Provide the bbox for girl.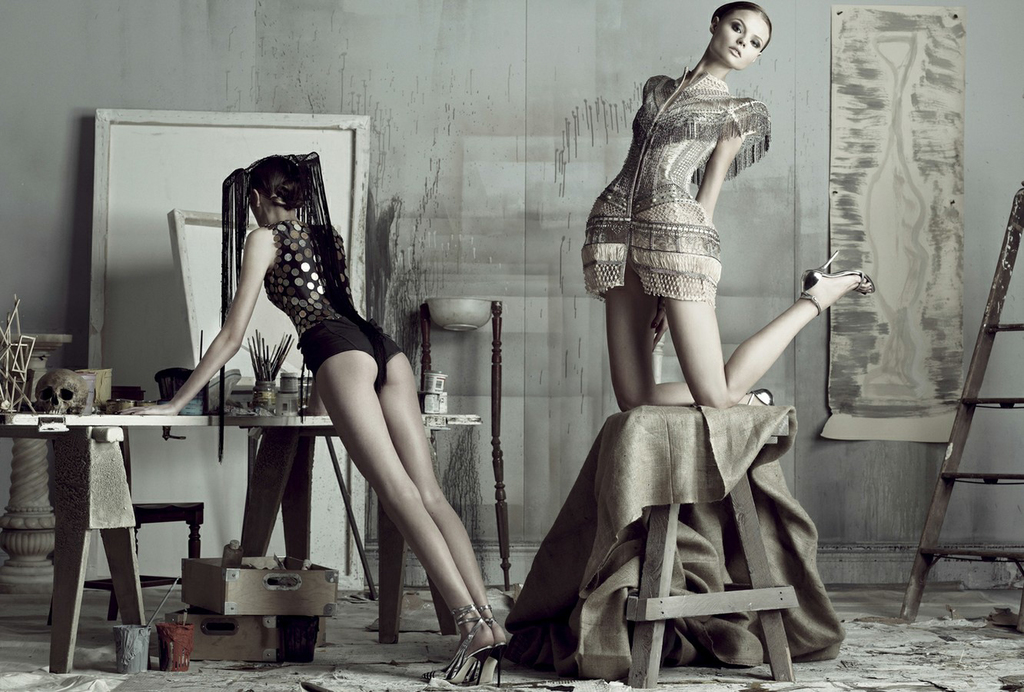
l=573, t=2, r=870, b=407.
